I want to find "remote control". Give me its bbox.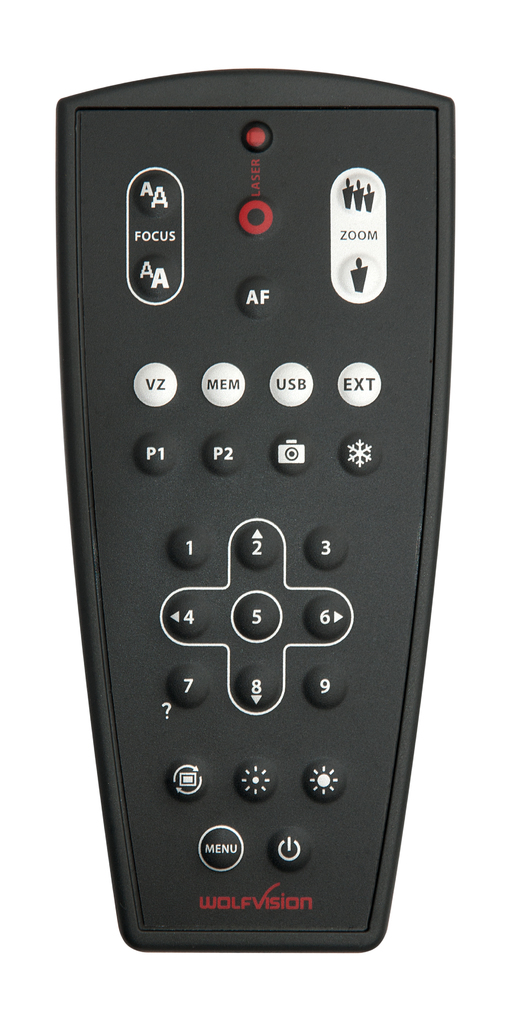
rect(54, 67, 455, 957).
